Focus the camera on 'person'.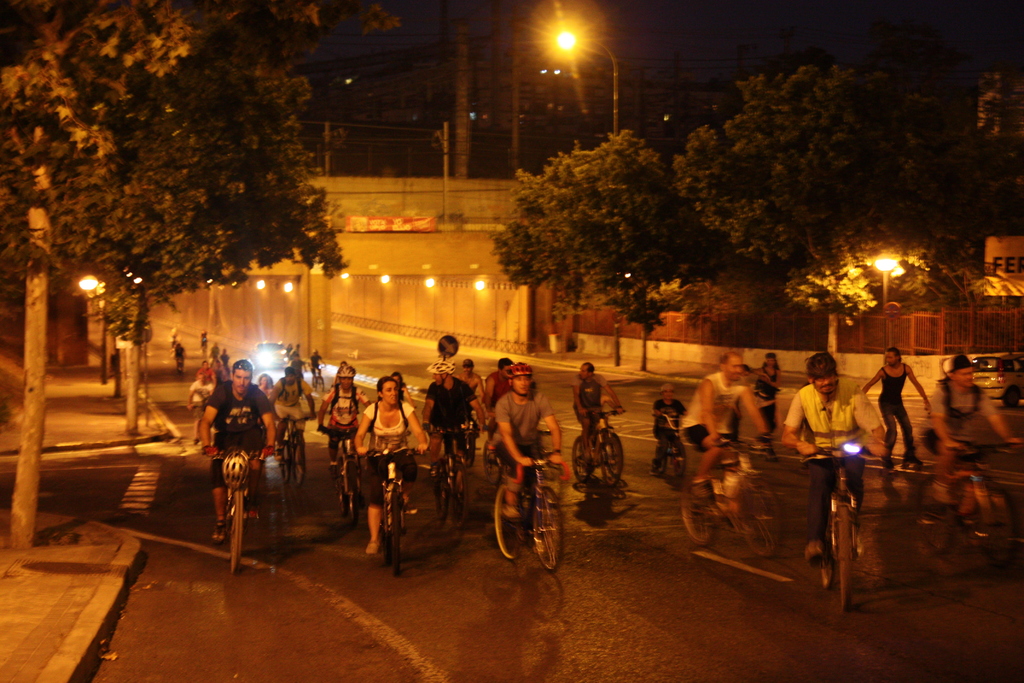
Focus region: select_region(270, 369, 320, 460).
